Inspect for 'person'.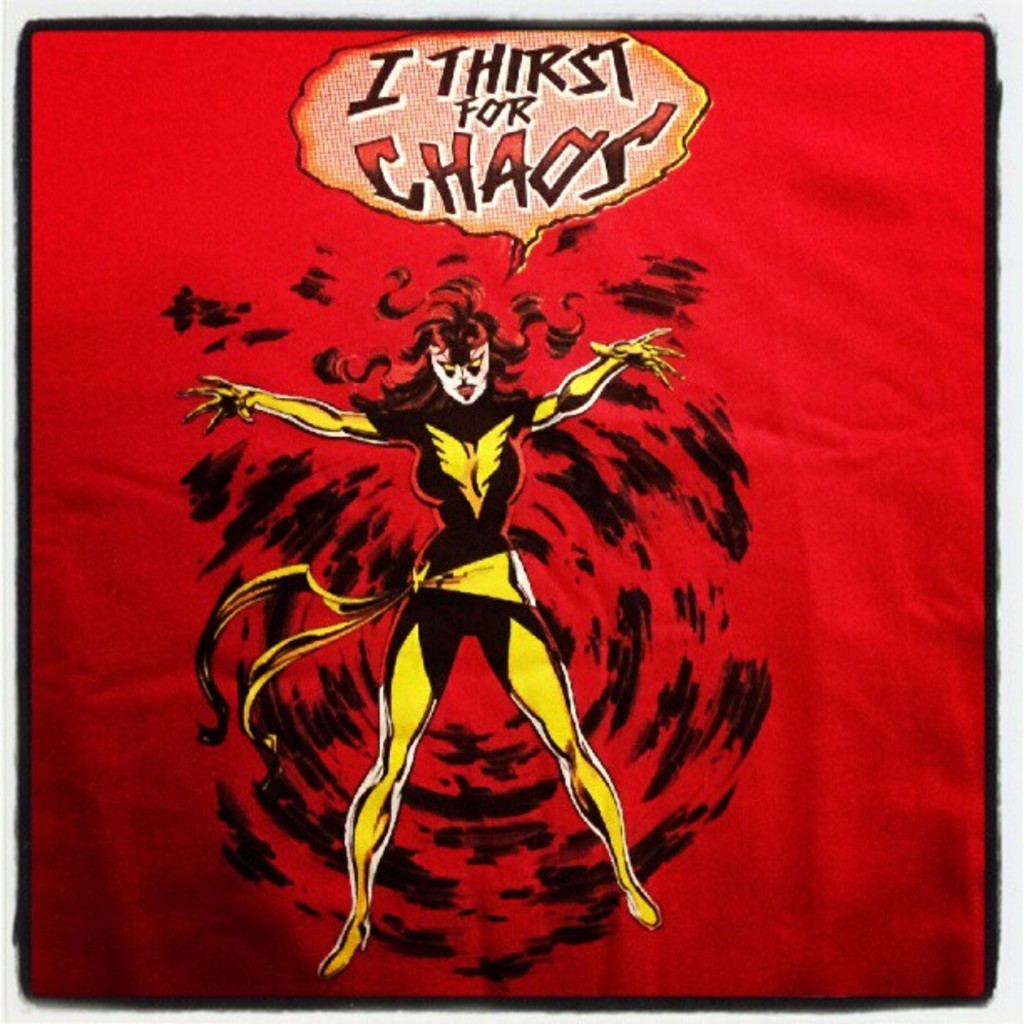
Inspection: {"left": 174, "top": 278, "right": 689, "bottom": 974}.
